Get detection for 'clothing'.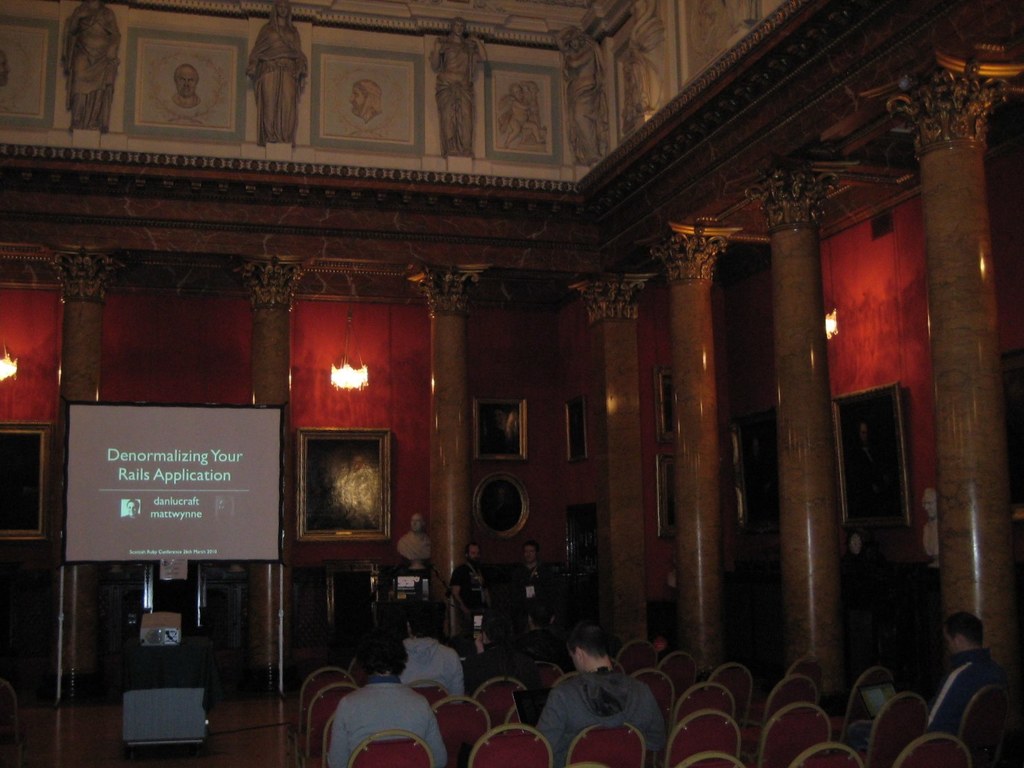
Detection: <box>397,632,470,703</box>.
